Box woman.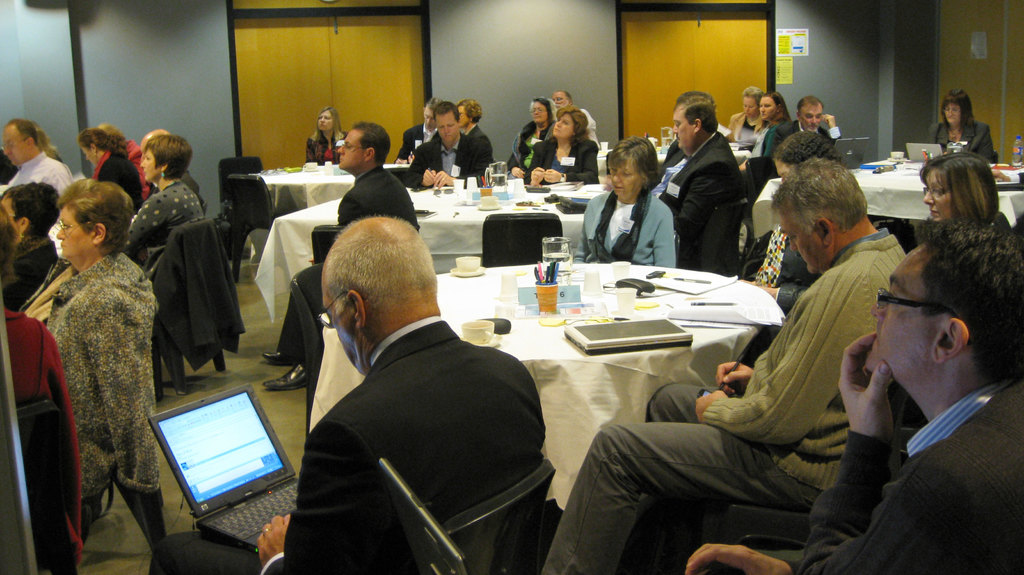
detection(908, 134, 1012, 257).
